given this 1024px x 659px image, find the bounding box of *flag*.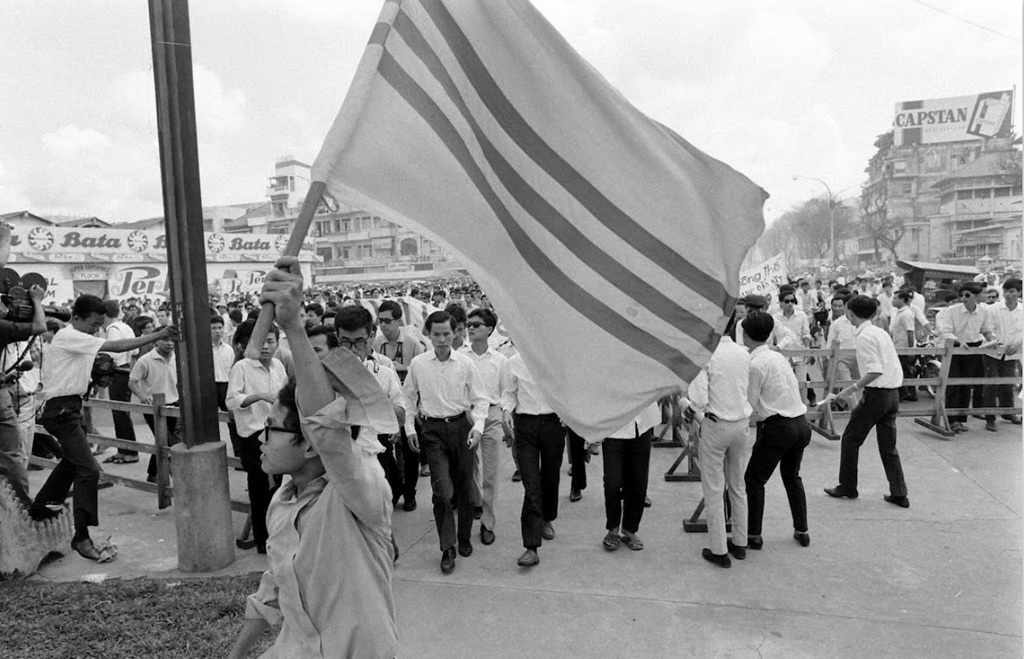
bbox(313, 0, 767, 446).
